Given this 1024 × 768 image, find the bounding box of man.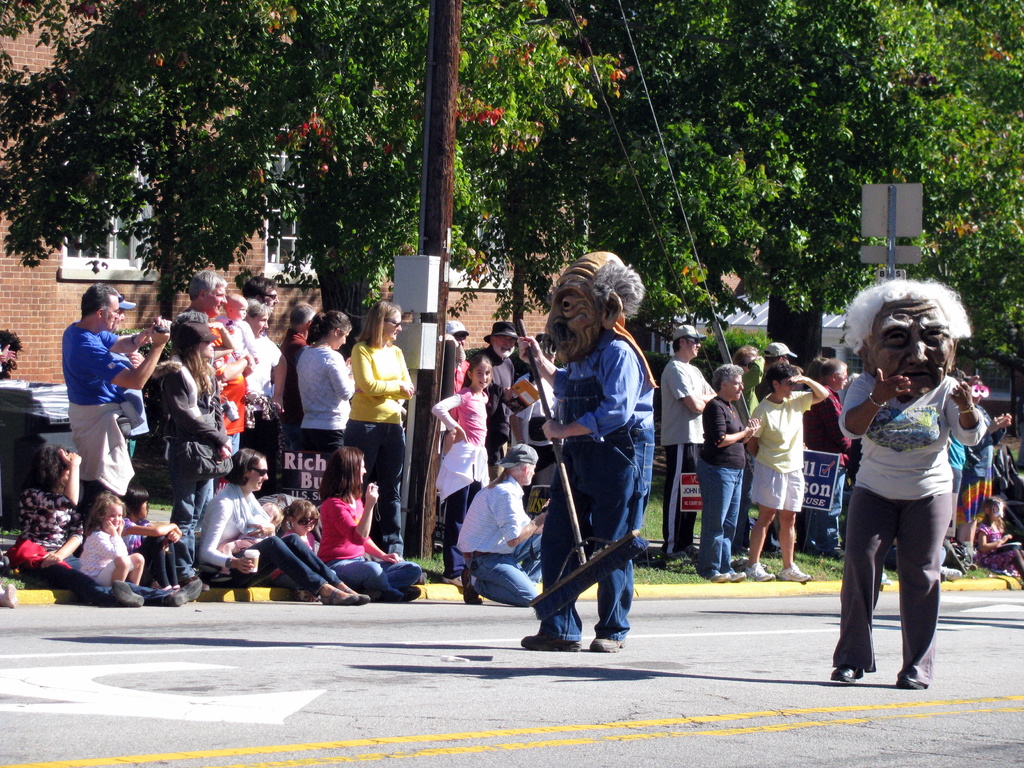
locate(282, 299, 314, 459).
